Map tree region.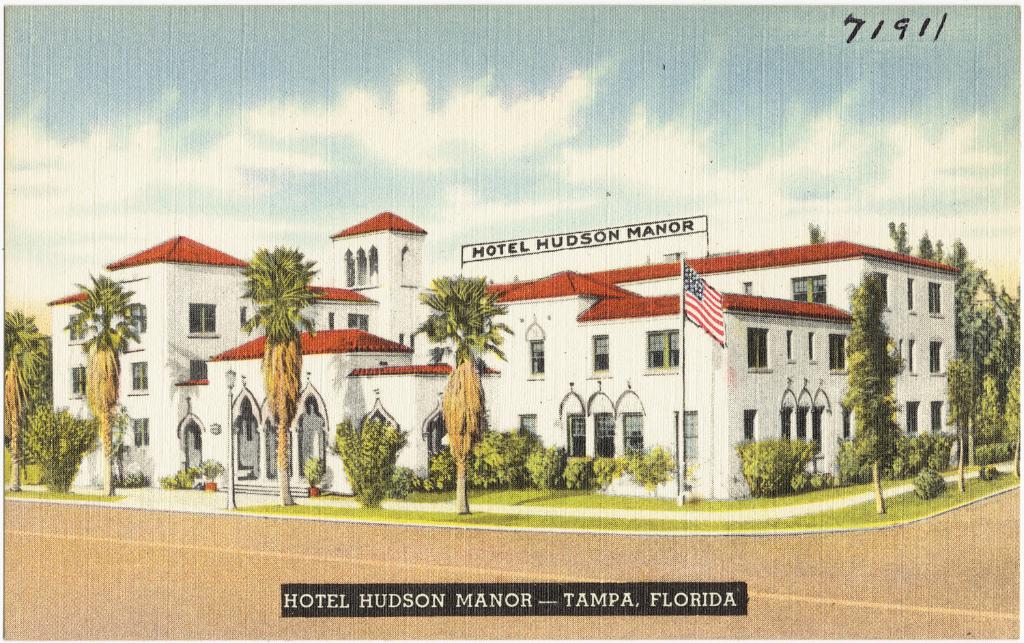
Mapped to bbox=(62, 272, 133, 505).
